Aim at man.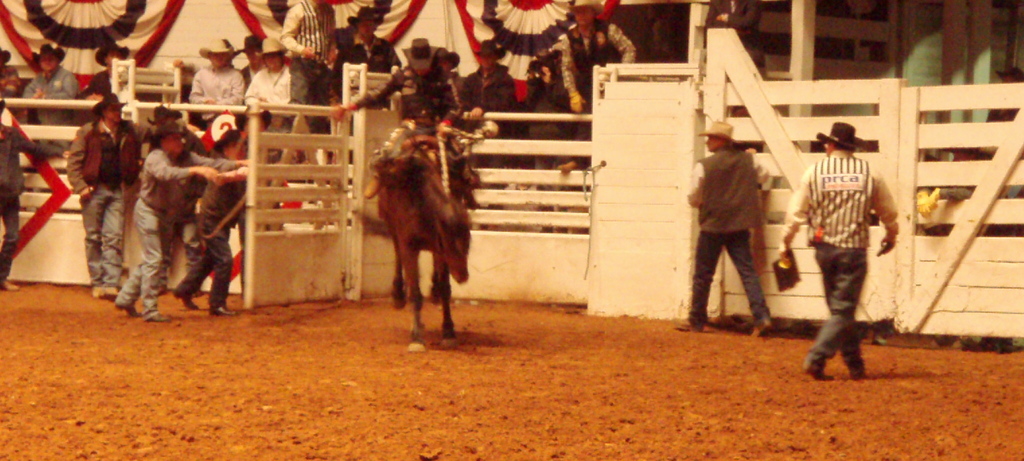
Aimed at crop(241, 45, 271, 90).
